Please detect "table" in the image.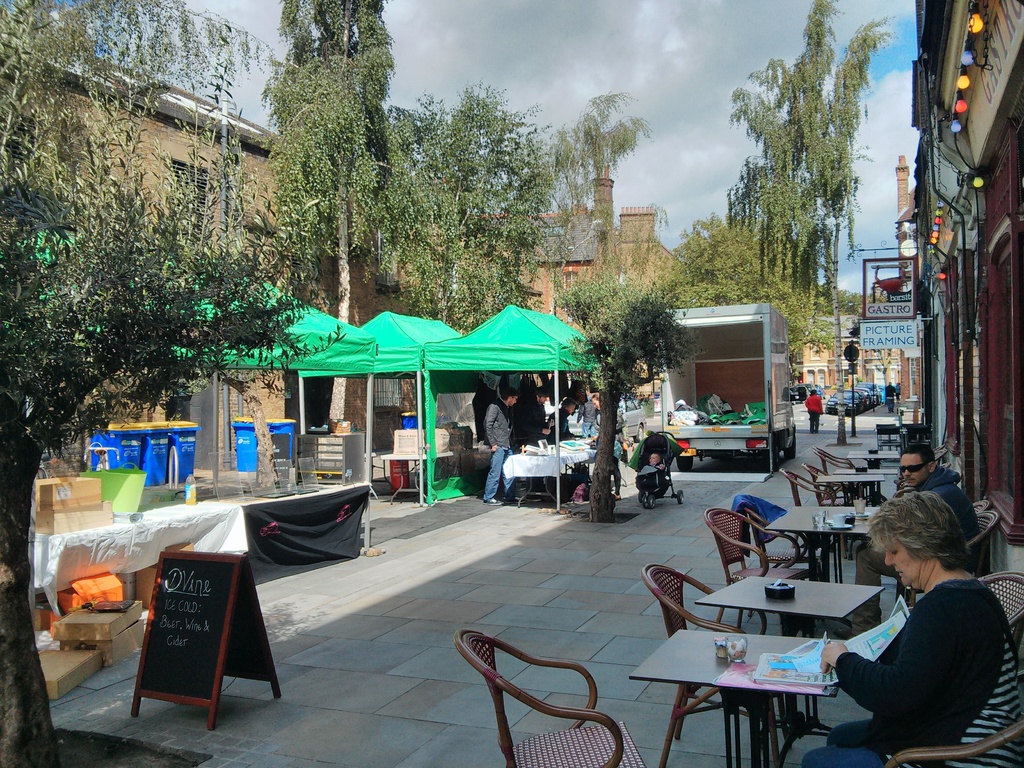
<box>490,436,603,508</box>.
